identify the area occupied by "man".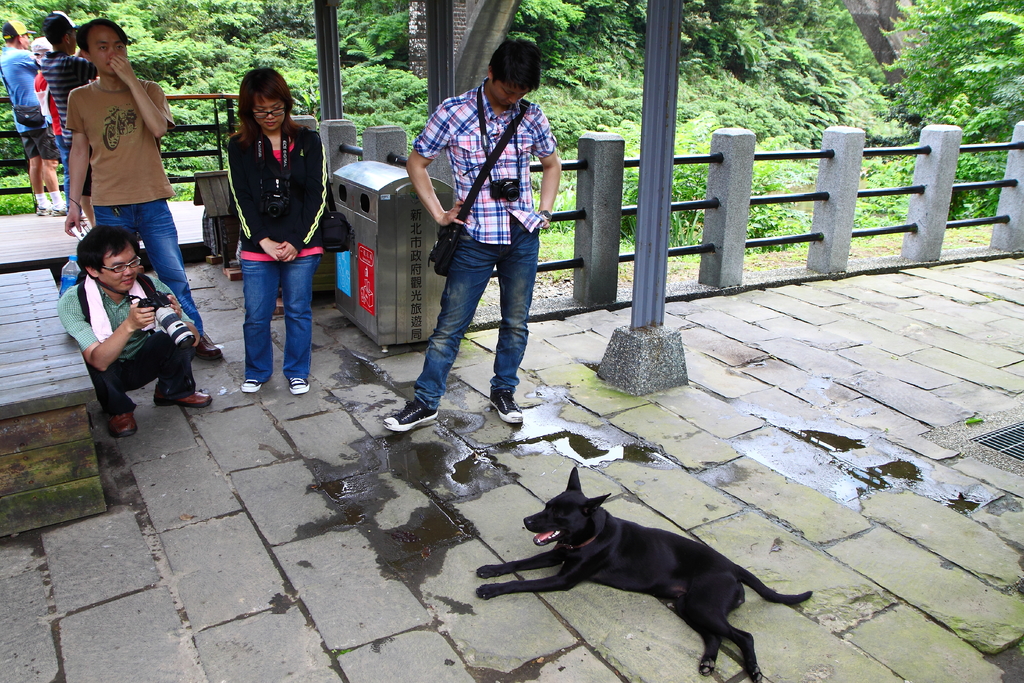
Area: bbox=[391, 58, 562, 448].
